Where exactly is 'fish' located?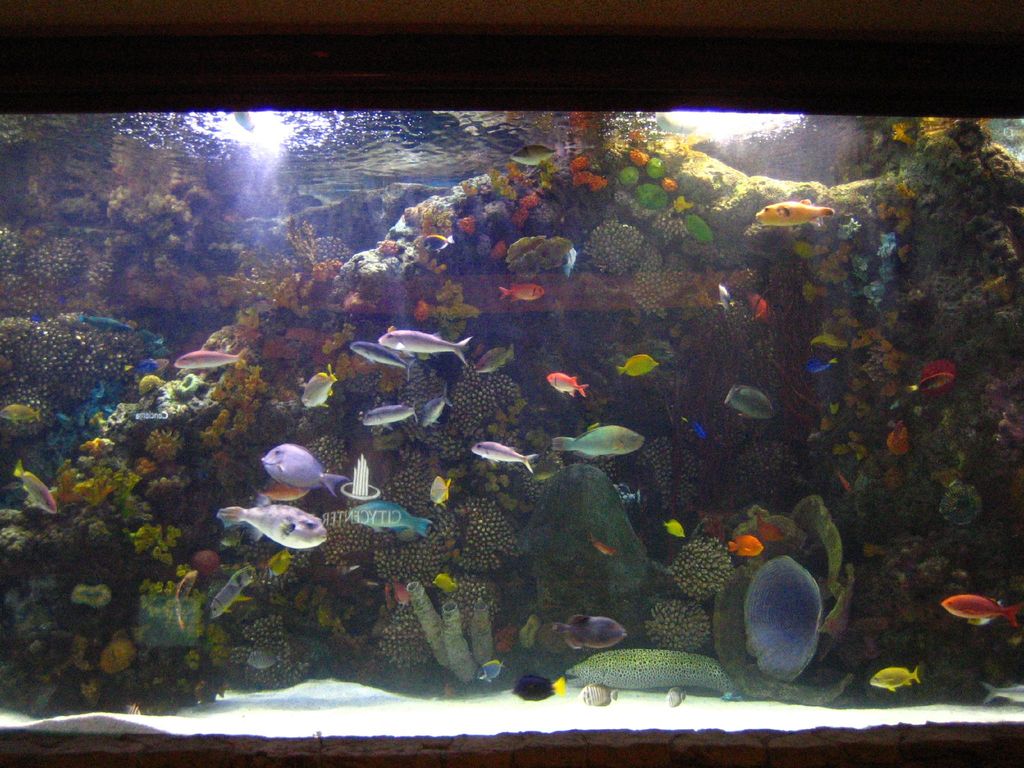
Its bounding box is (x1=588, y1=540, x2=611, y2=553).
